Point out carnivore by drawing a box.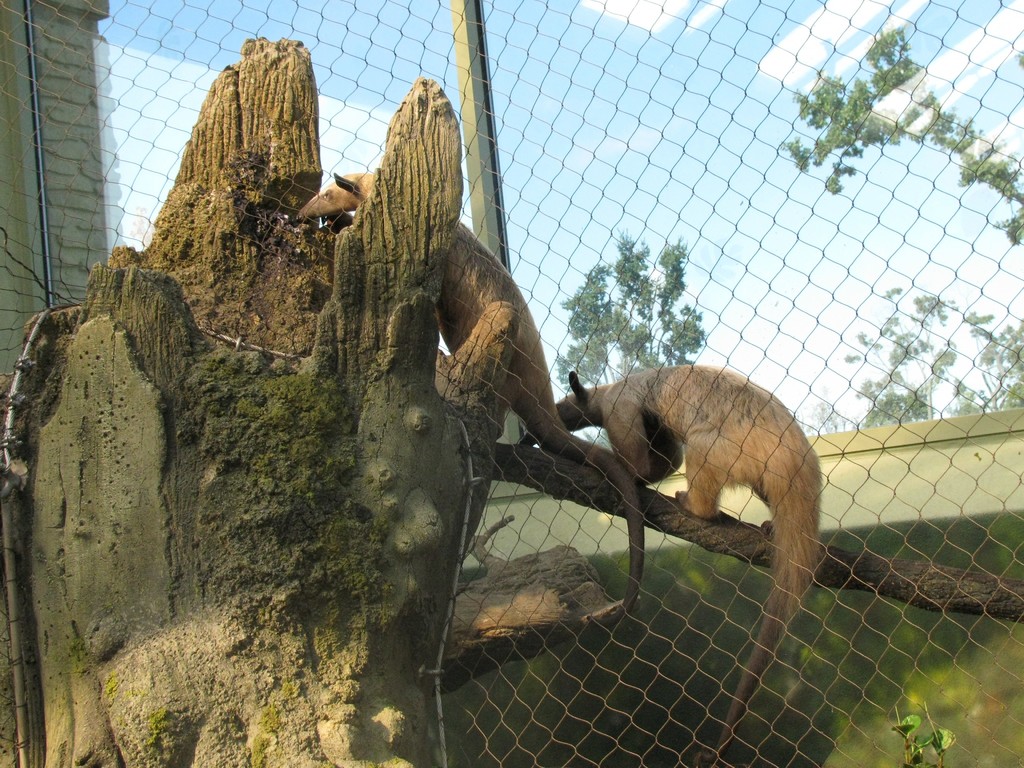
region(513, 373, 824, 767).
